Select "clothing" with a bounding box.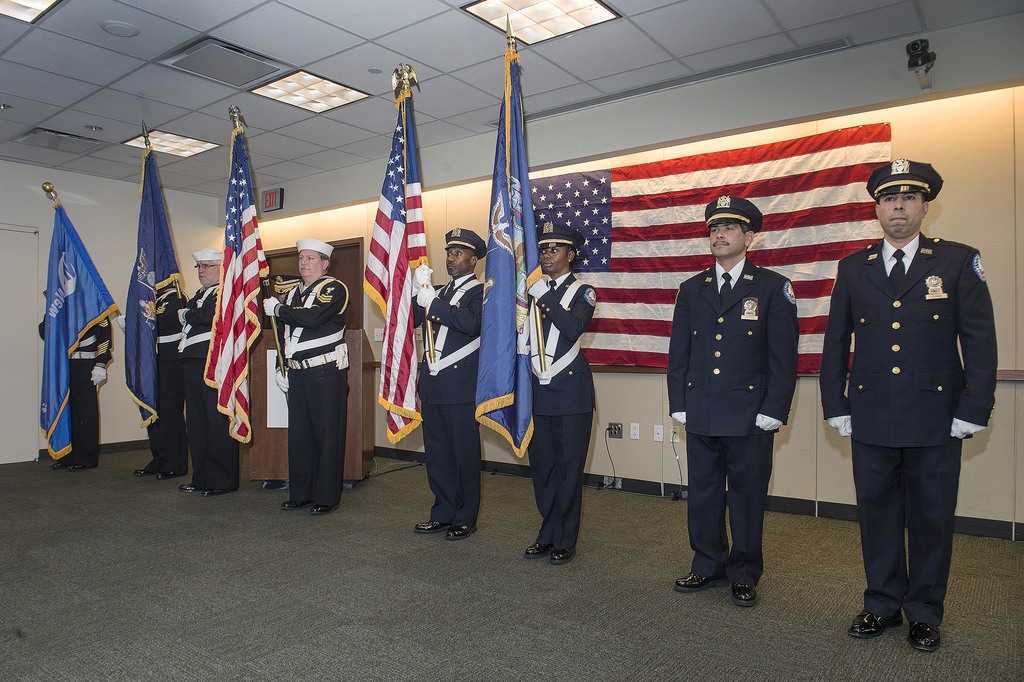
detection(68, 311, 115, 448).
